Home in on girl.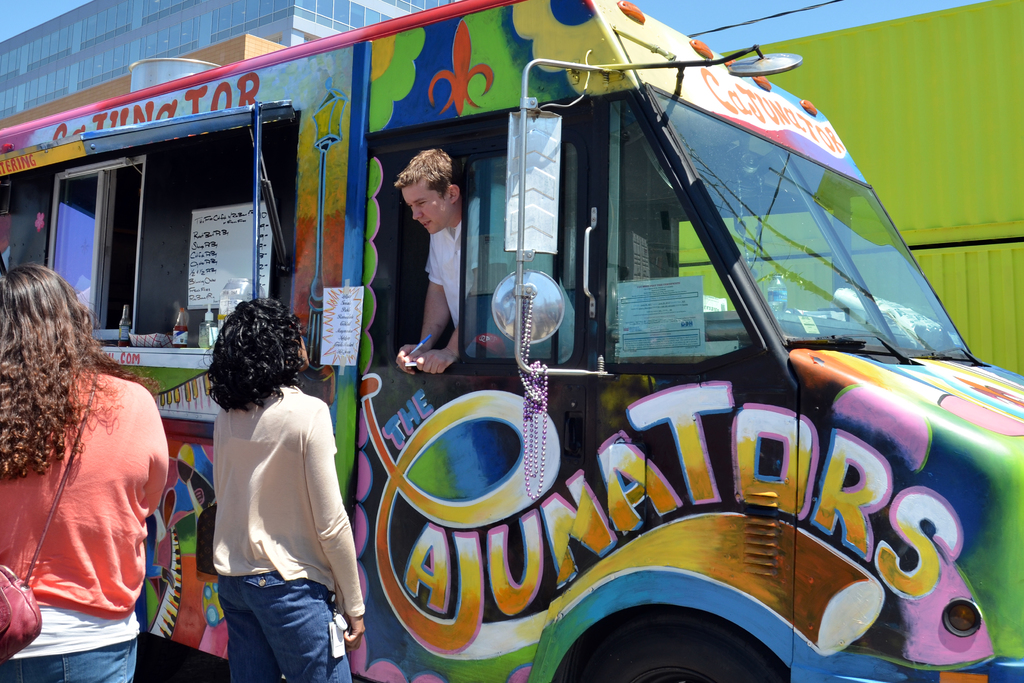
Homed in at box=[211, 297, 371, 682].
